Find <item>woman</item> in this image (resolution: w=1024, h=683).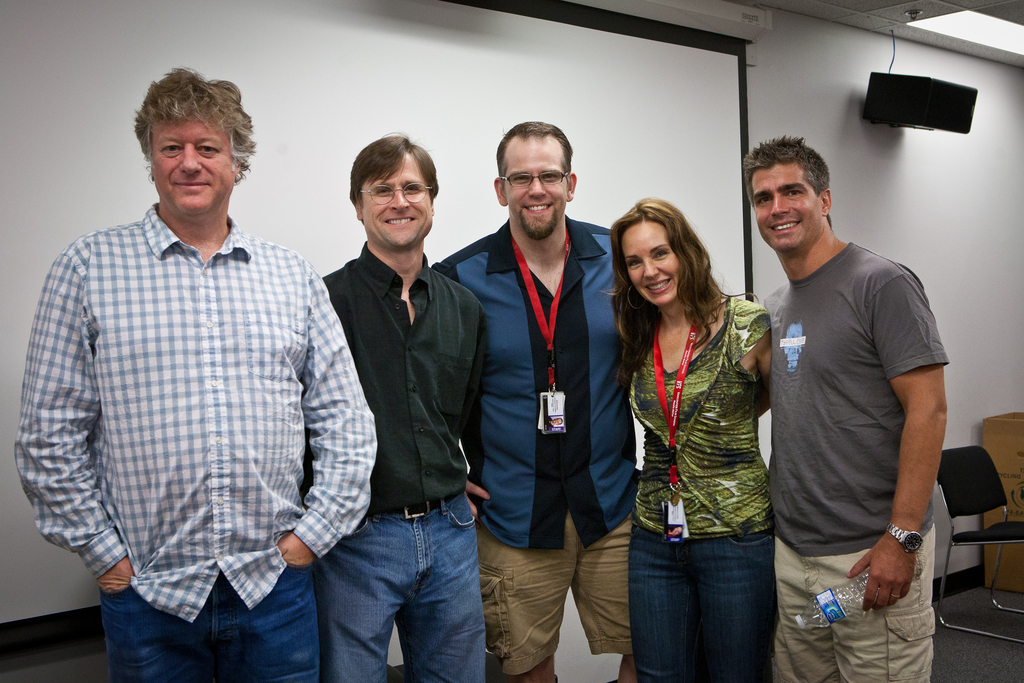
region(598, 195, 774, 682).
